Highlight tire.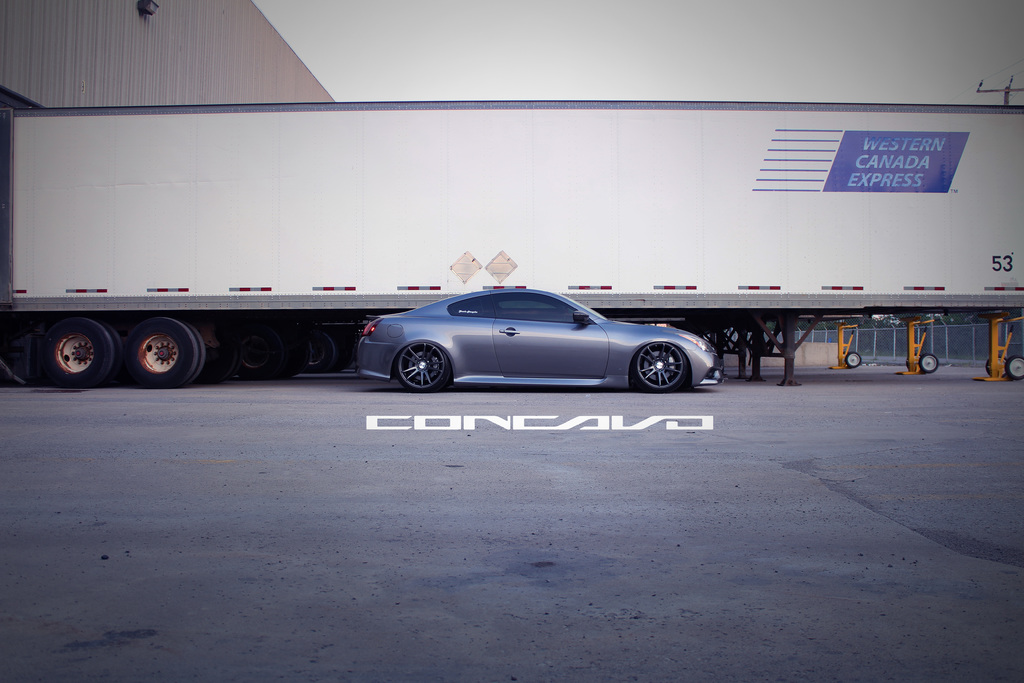
Highlighted region: bbox=[919, 356, 941, 373].
